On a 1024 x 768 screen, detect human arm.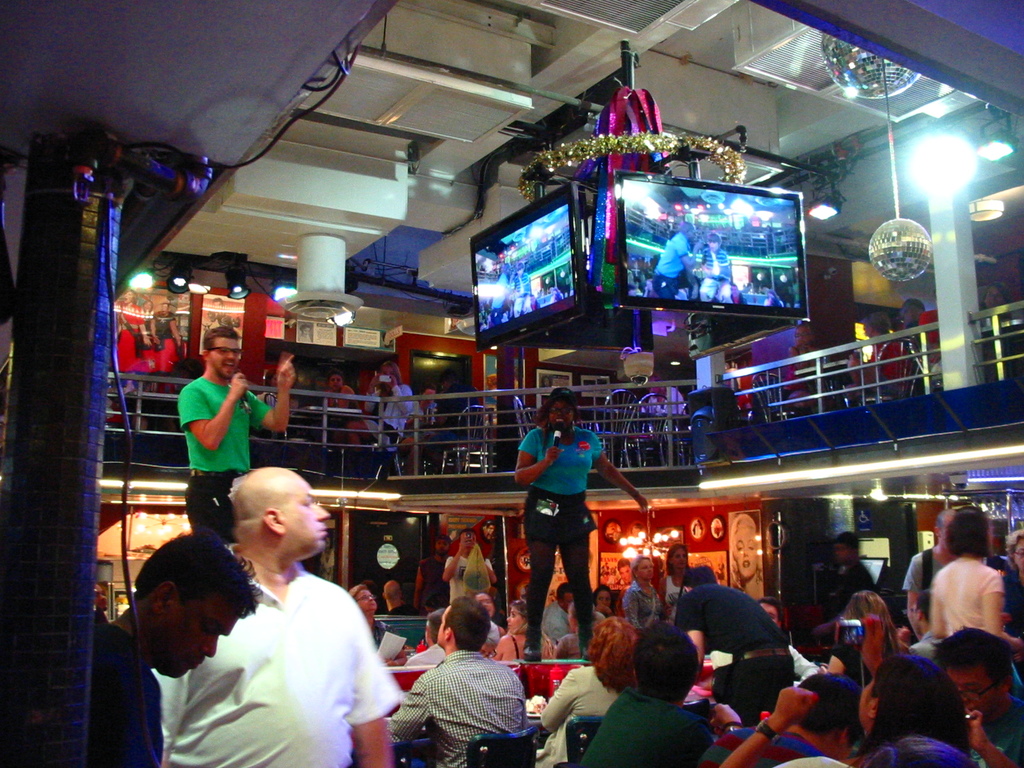
350, 637, 410, 767.
